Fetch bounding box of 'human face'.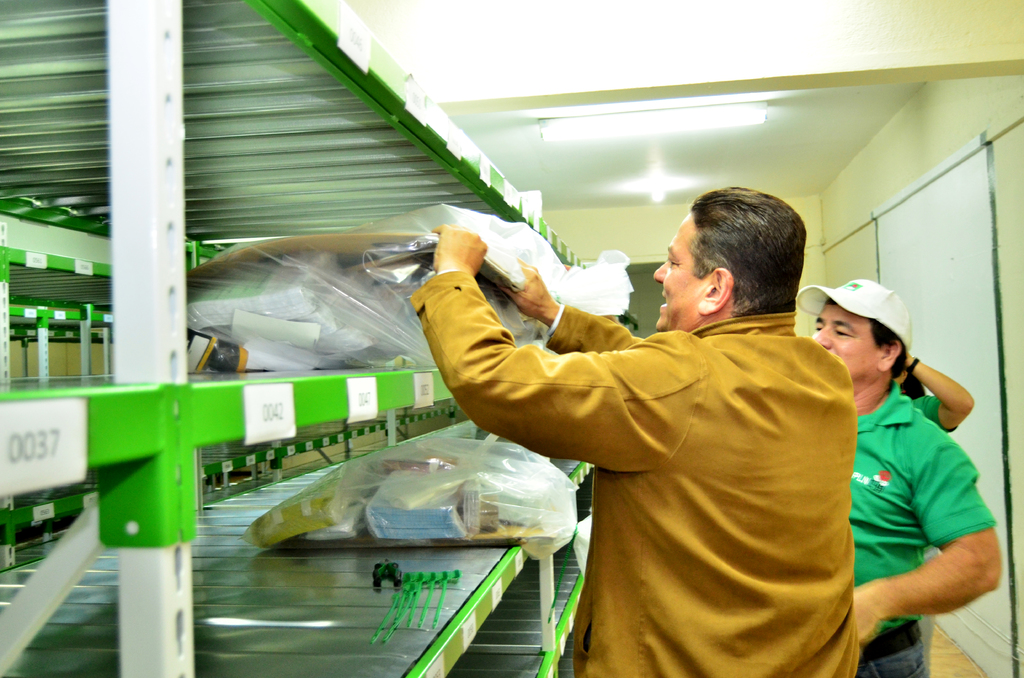
Bbox: 649:215:715:328.
